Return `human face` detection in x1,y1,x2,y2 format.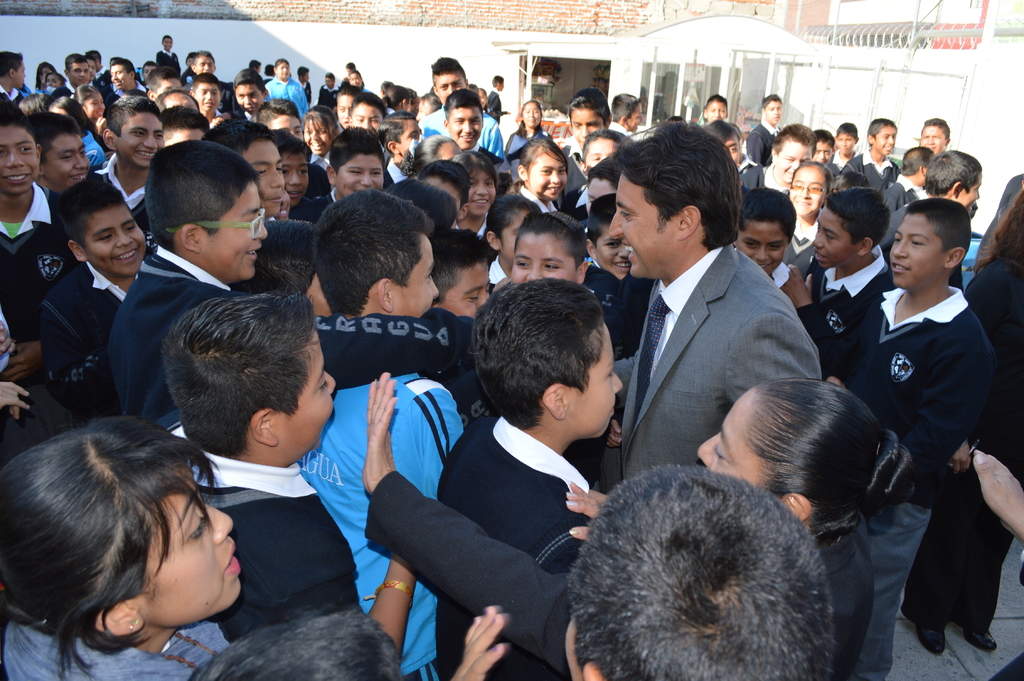
332,157,388,190.
